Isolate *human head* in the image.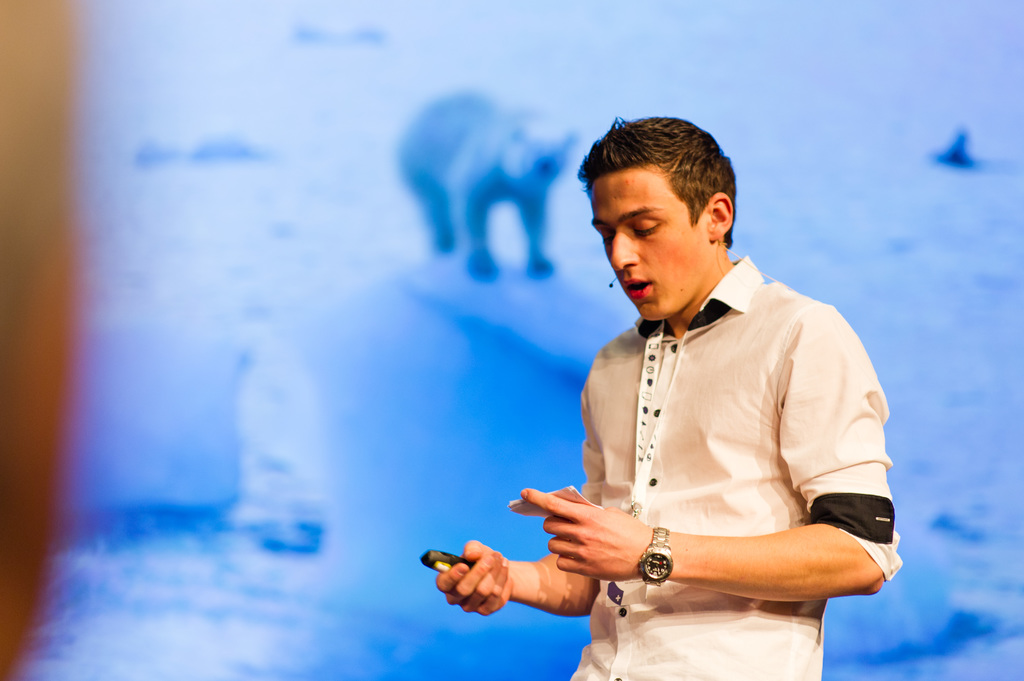
Isolated region: x1=588, y1=115, x2=744, y2=312.
